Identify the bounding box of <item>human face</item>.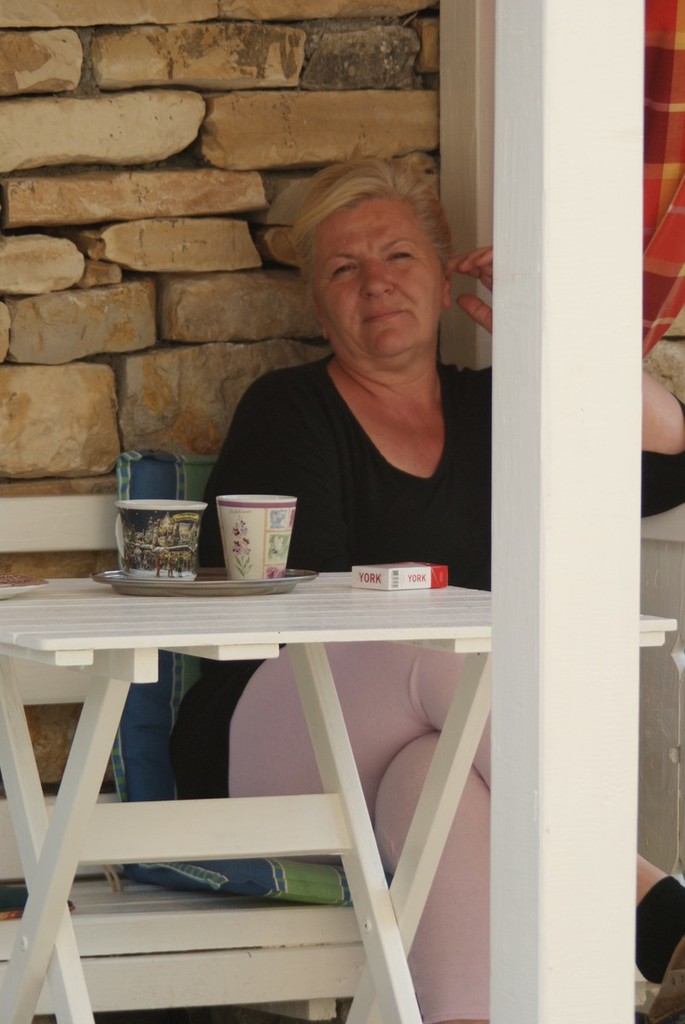
[x1=312, y1=190, x2=438, y2=369].
